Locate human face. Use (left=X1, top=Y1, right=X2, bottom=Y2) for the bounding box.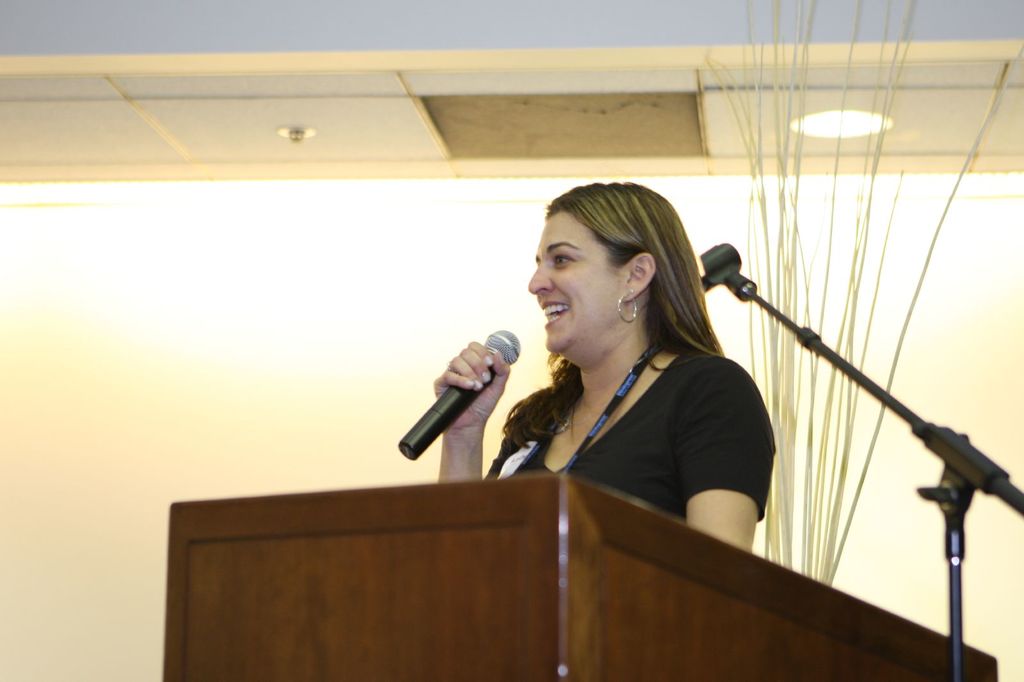
(left=527, top=216, right=625, bottom=353).
